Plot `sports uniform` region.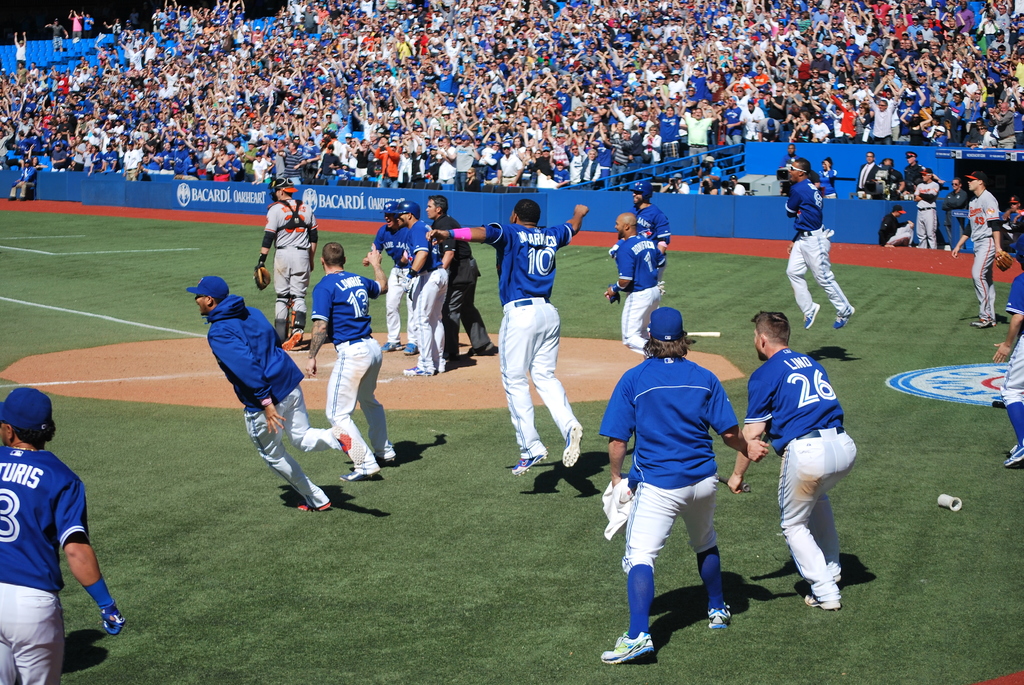
Plotted at left=188, top=277, right=364, bottom=508.
